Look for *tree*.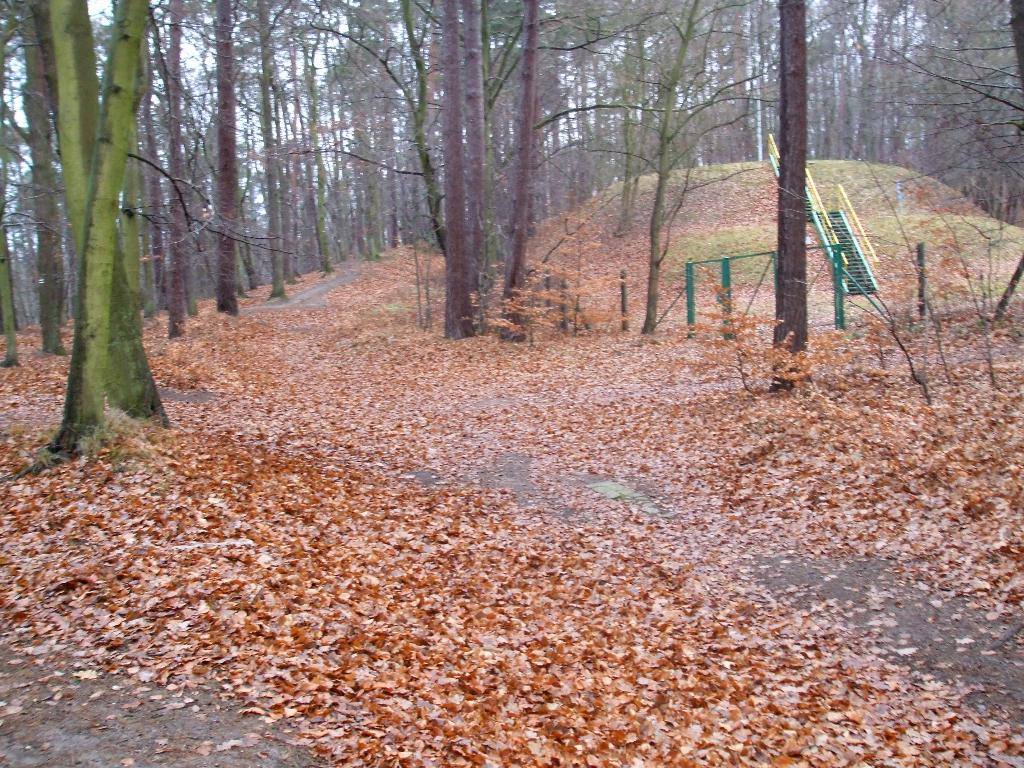
Found: 41, 33, 169, 442.
